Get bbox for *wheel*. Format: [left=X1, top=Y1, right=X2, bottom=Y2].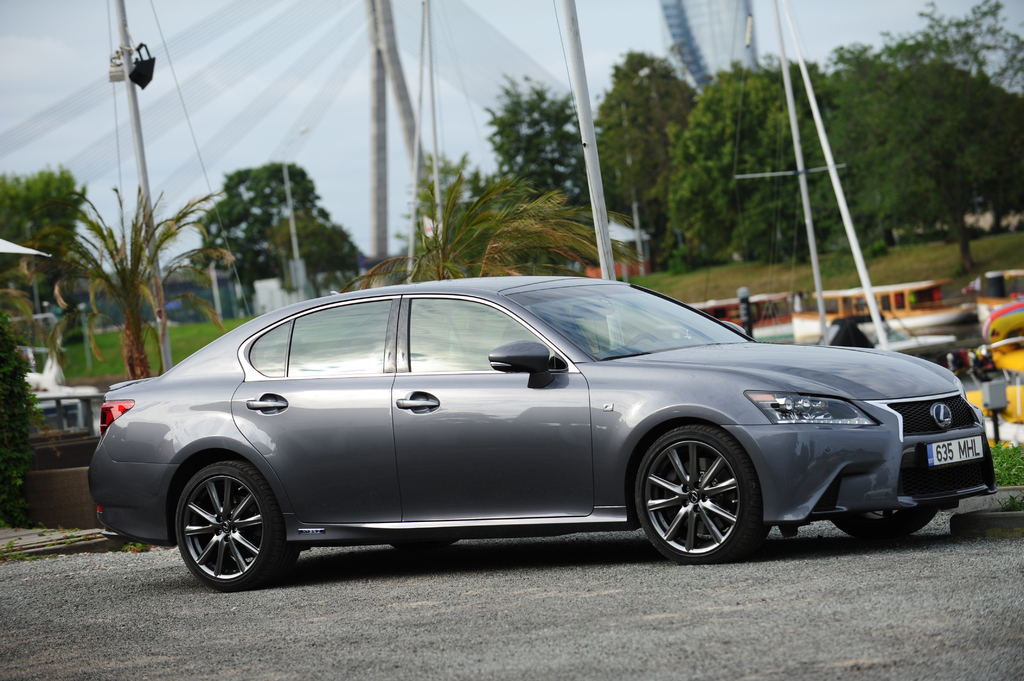
[left=835, top=506, right=936, bottom=540].
